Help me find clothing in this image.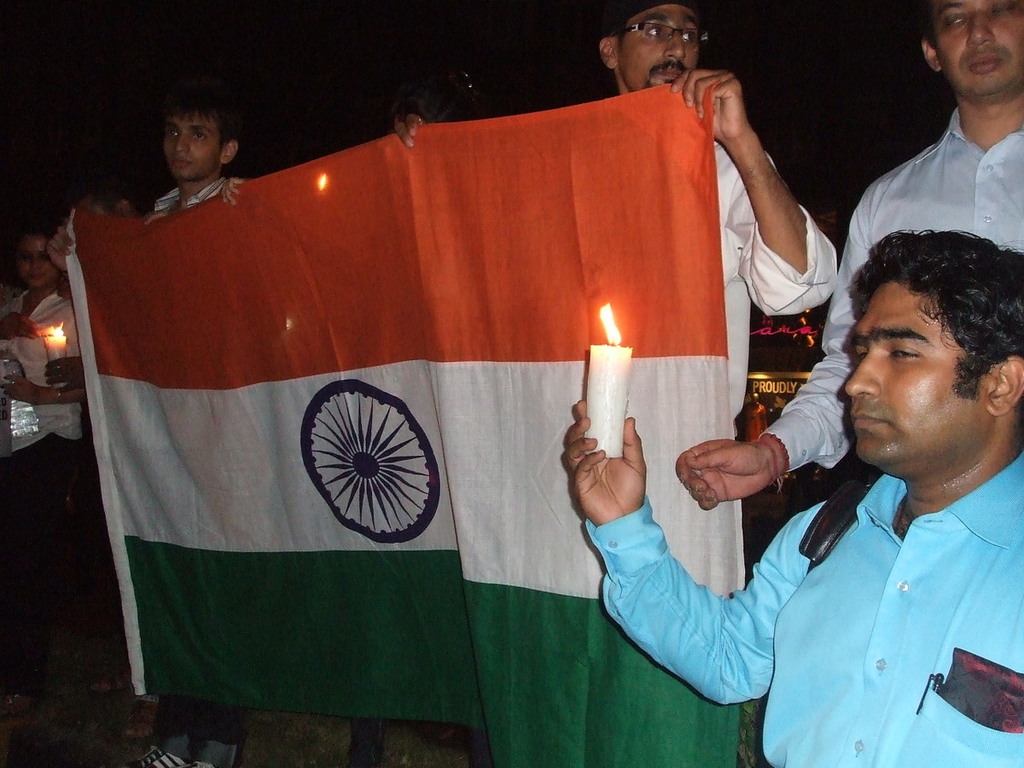
Found it: bbox(0, 293, 111, 445).
